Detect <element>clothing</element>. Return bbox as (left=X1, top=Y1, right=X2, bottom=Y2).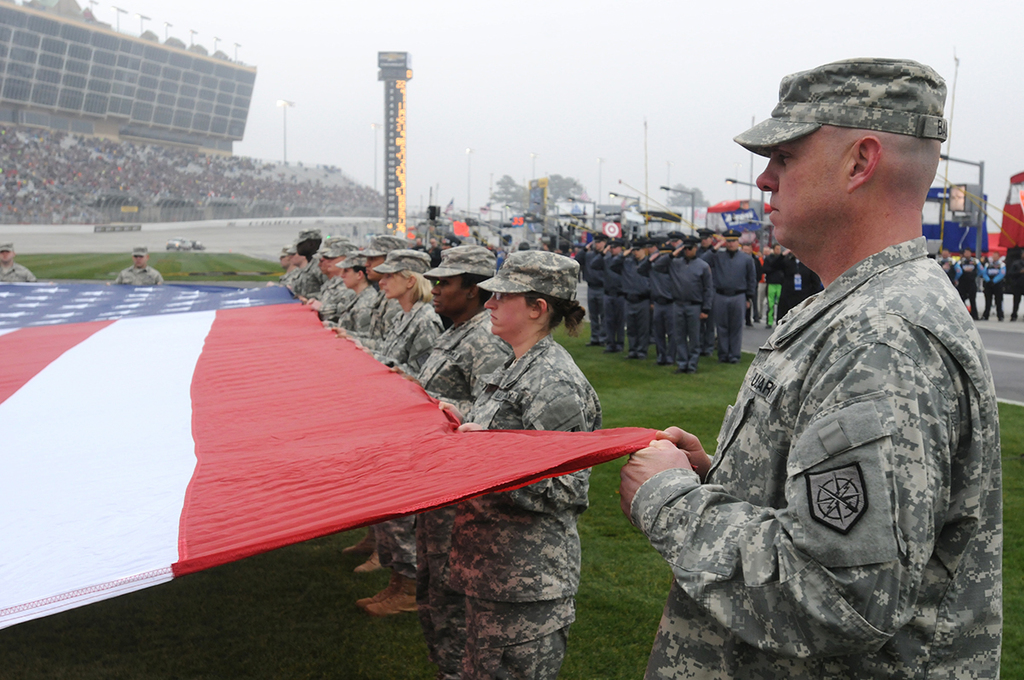
(left=369, top=300, right=446, bottom=552).
